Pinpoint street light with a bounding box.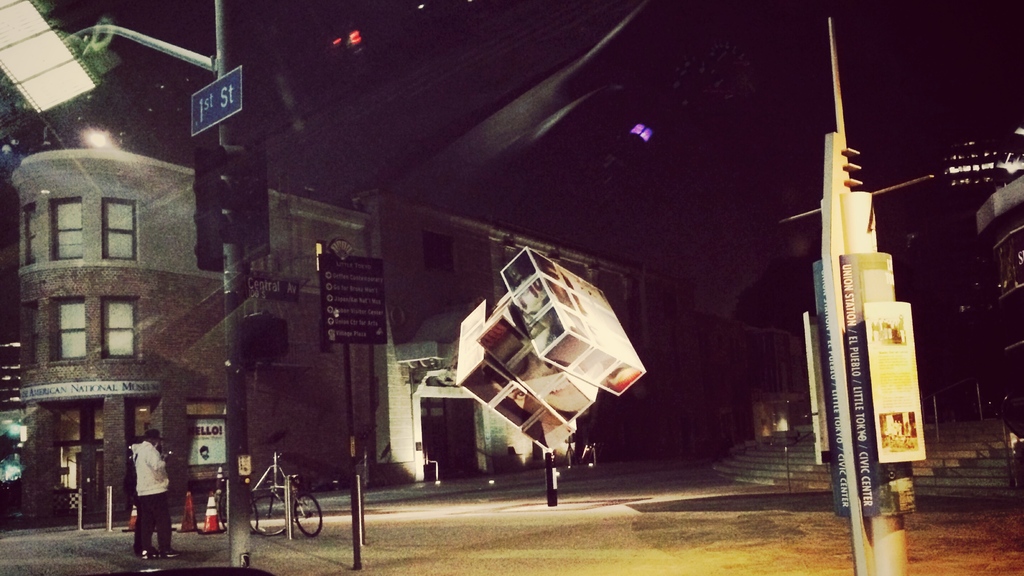
BBox(0, 0, 218, 114).
